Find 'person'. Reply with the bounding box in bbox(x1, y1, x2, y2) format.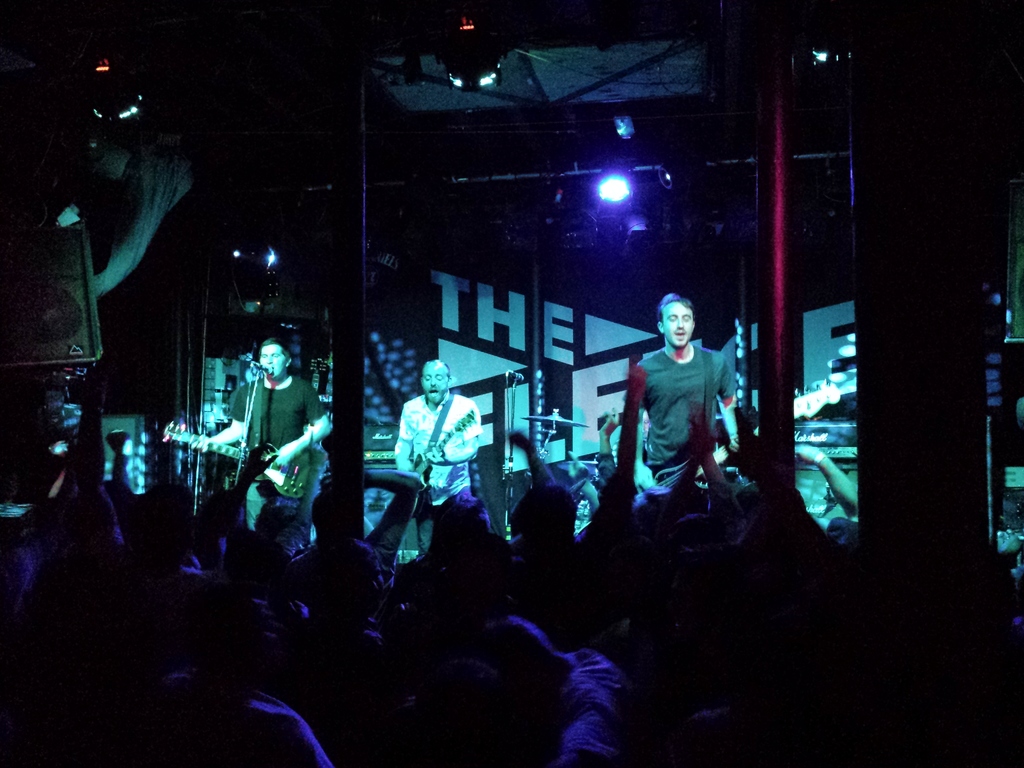
bbox(392, 356, 492, 552).
